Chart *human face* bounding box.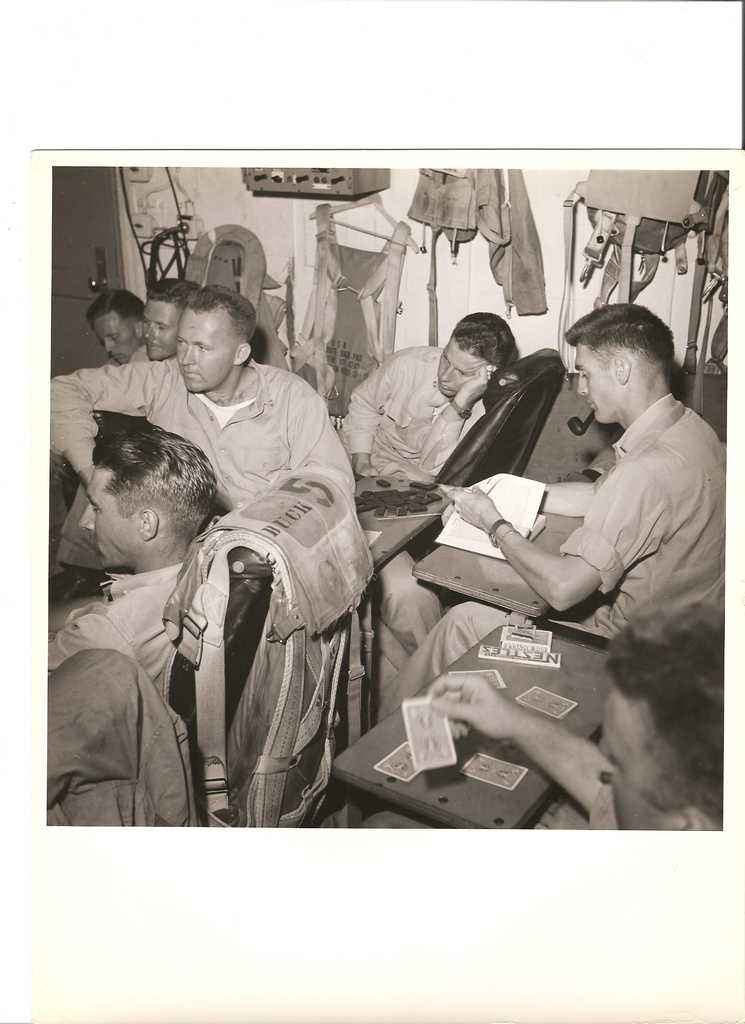
Charted: [139,300,184,364].
